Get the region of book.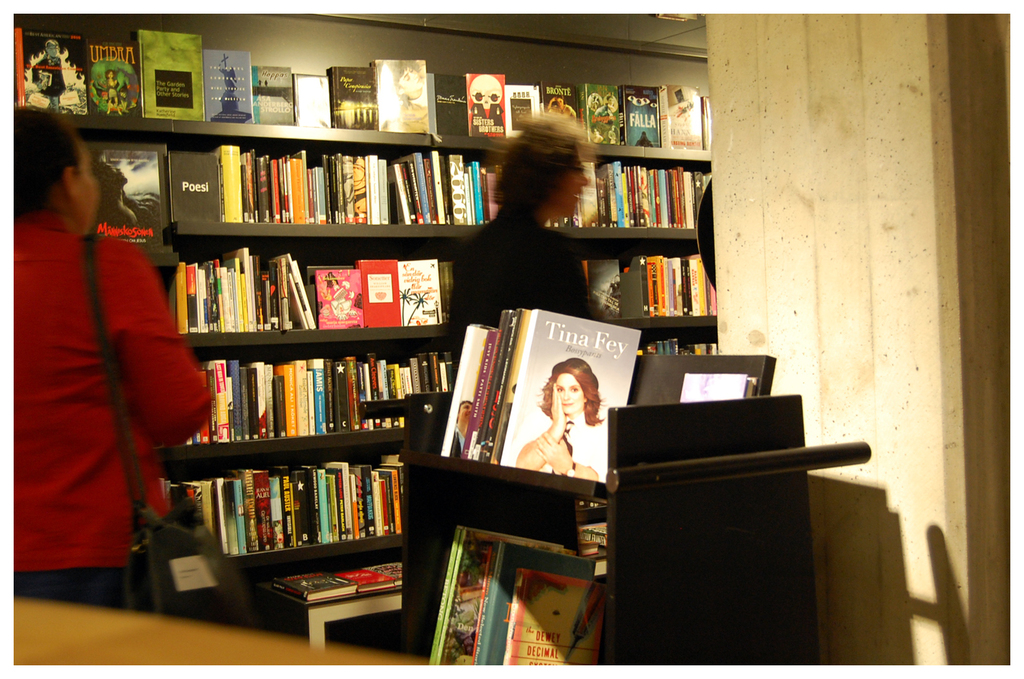
locate(467, 76, 510, 138).
